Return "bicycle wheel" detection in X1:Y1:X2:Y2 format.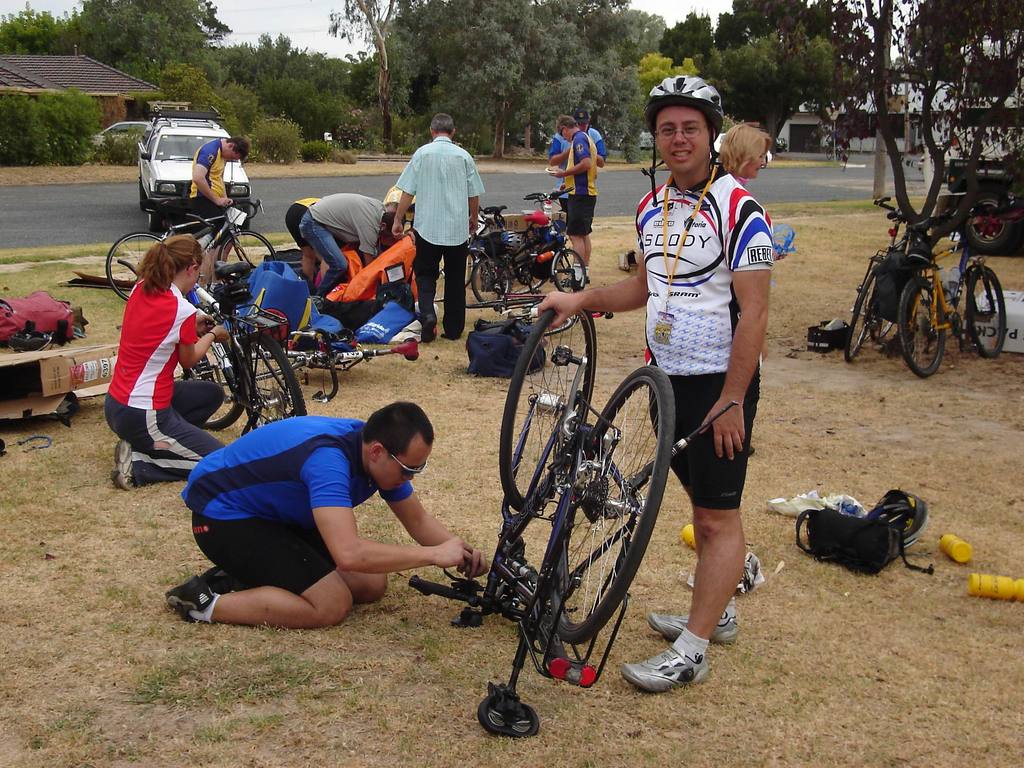
897:275:952:376.
